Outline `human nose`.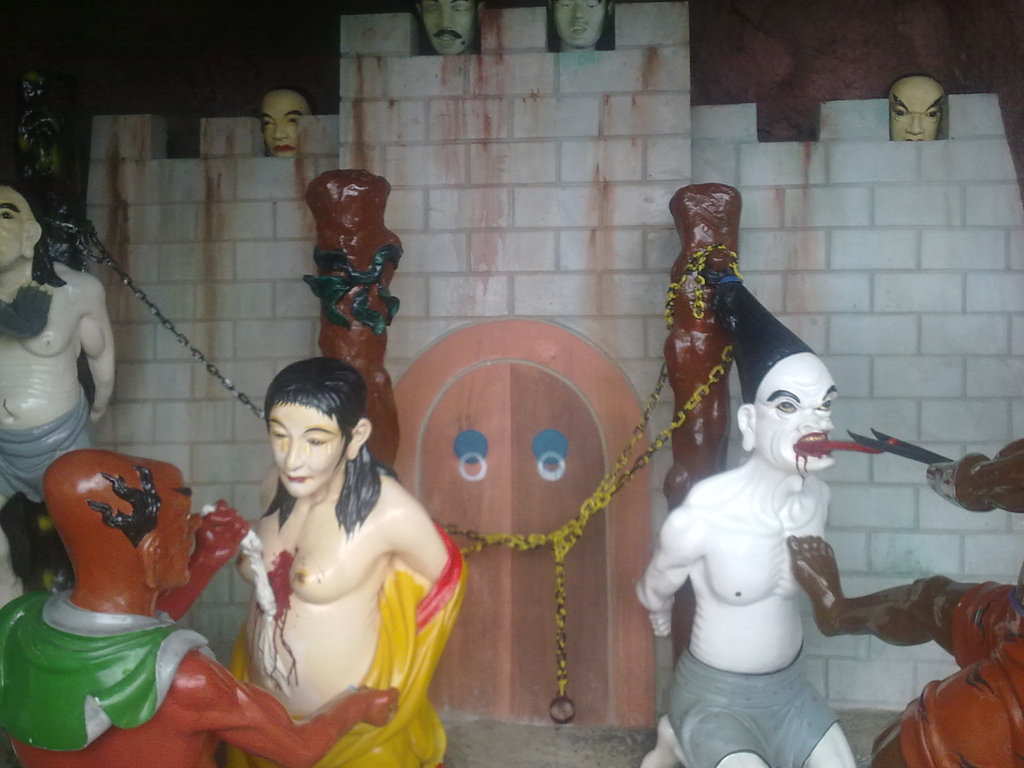
Outline: l=271, t=120, r=288, b=139.
